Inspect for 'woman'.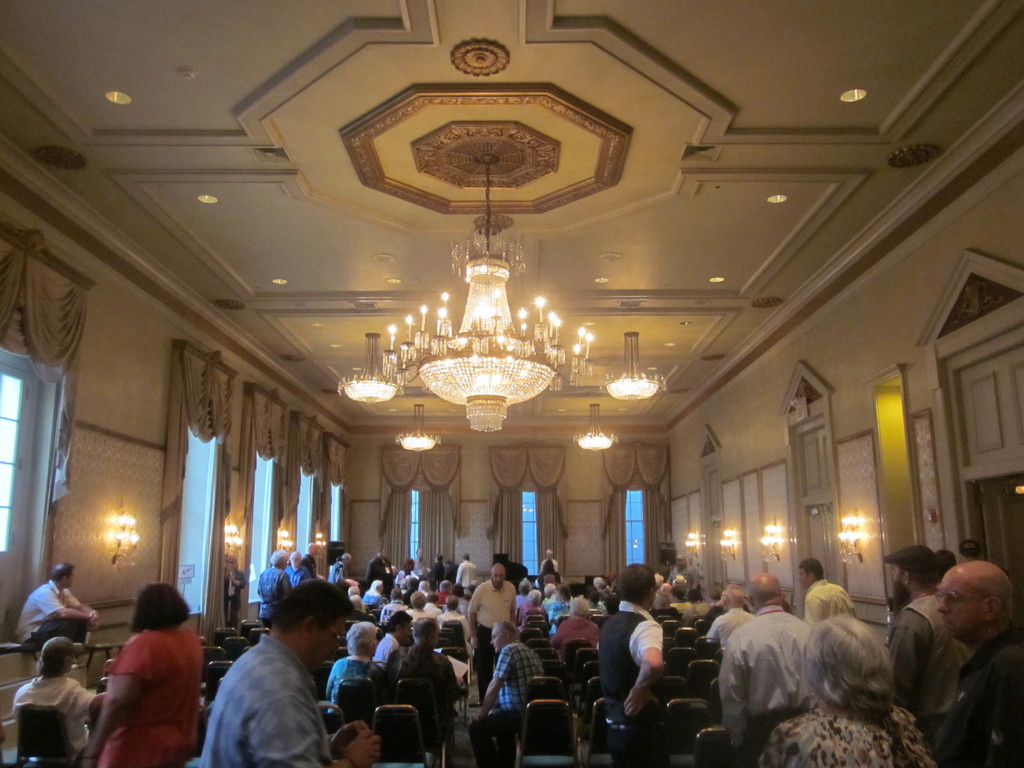
Inspection: bbox=(9, 634, 91, 760).
